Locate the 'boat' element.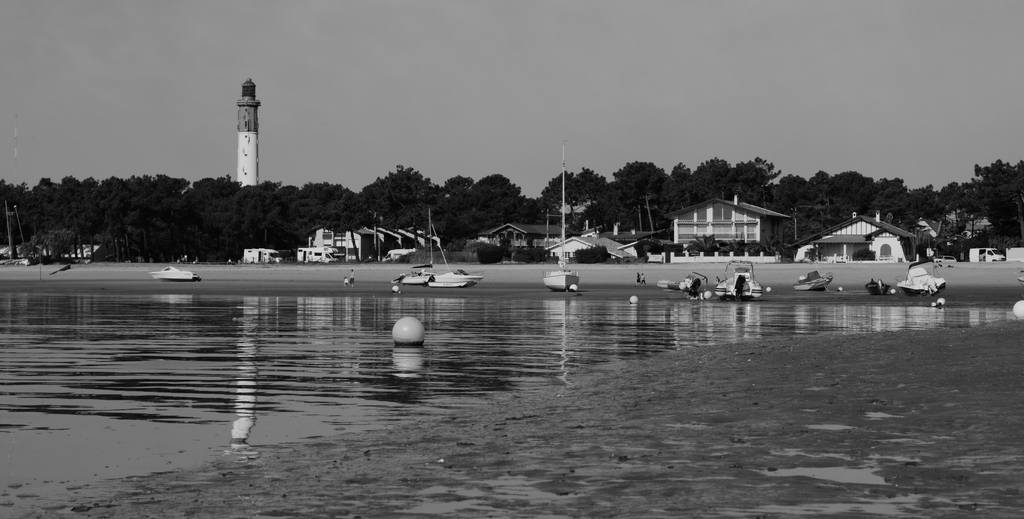
Element bbox: bbox=(399, 267, 424, 286).
